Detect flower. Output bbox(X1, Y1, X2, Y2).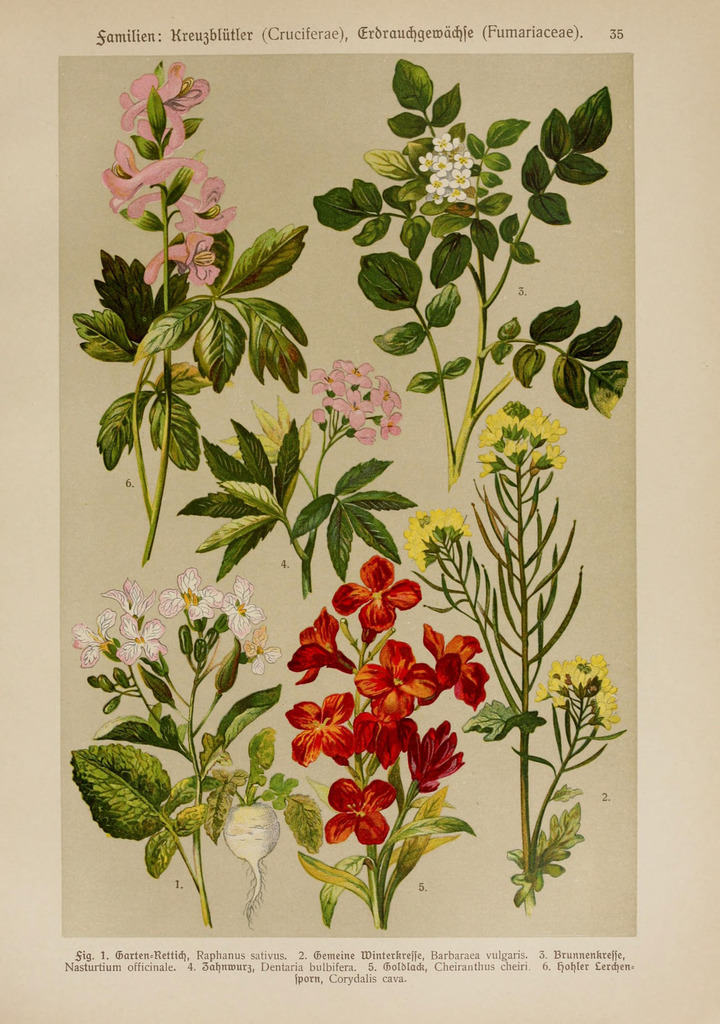
bbox(155, 567, 218, 623).
